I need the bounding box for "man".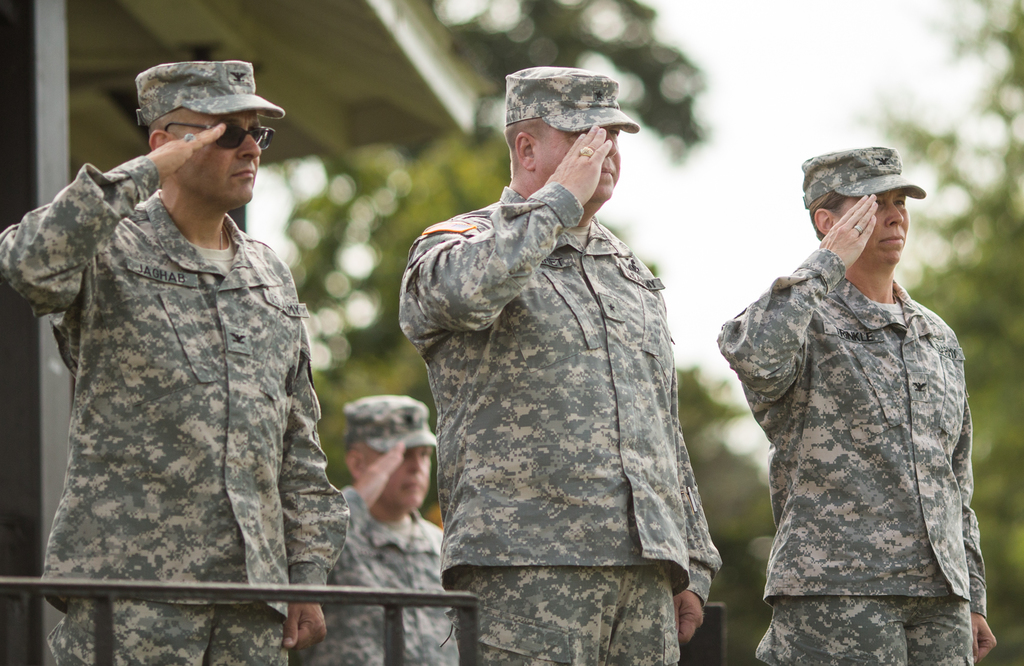
Here it is: locate(394, 63, 717, 662).
